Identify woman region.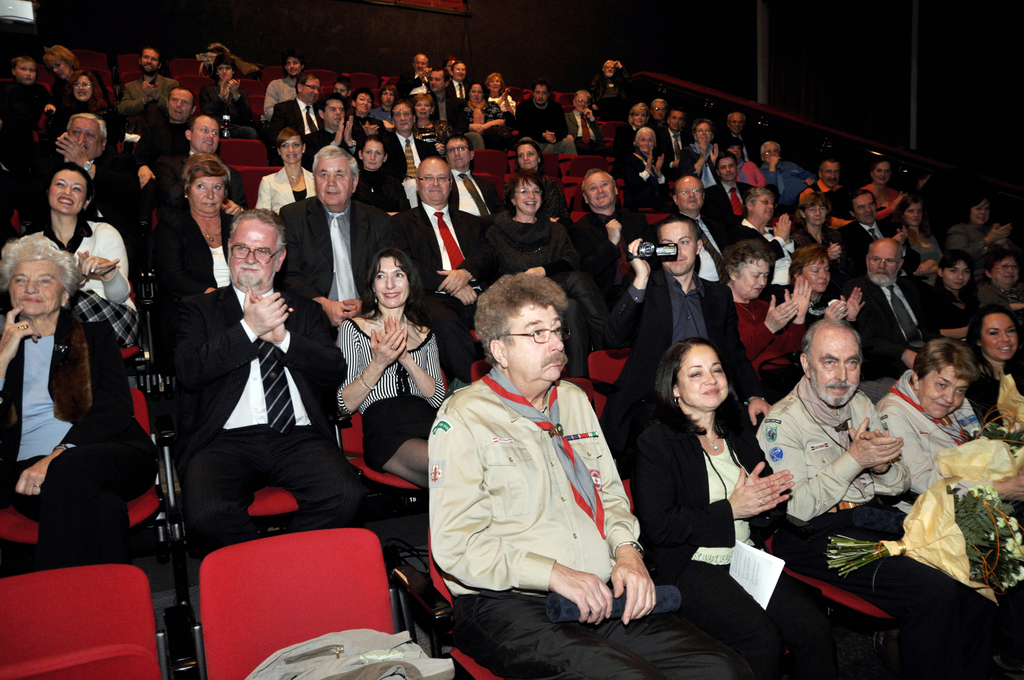
Region: 646:316:789:651.
